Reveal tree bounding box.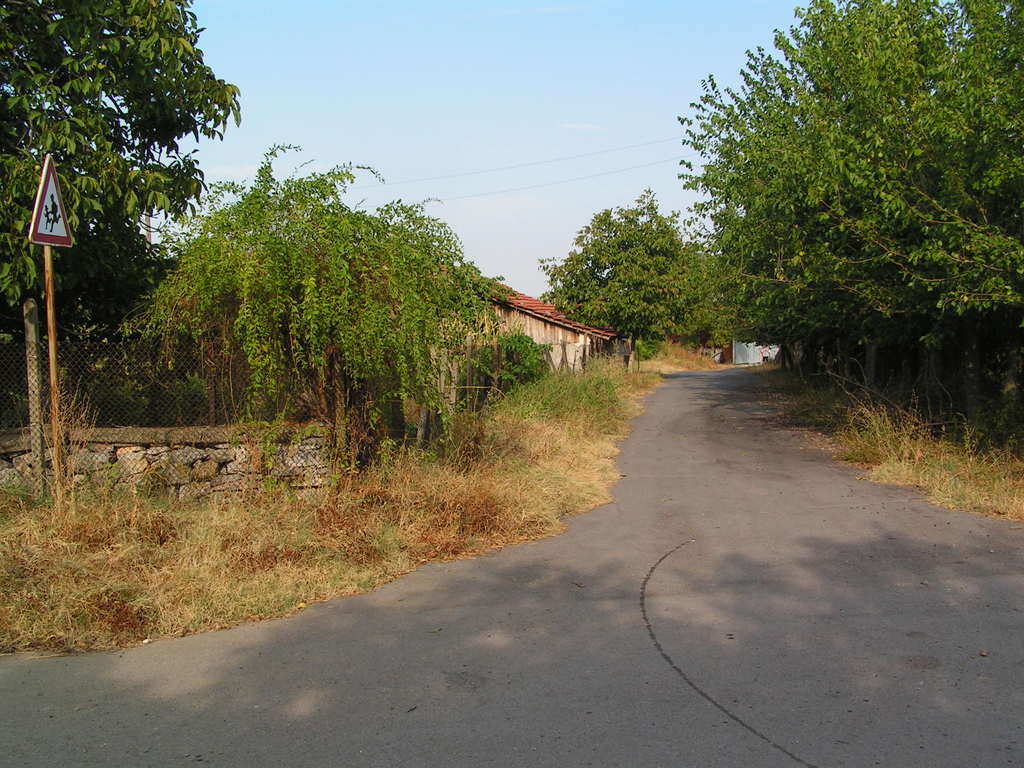
Revealed: region(669, 244, 726, 352).
